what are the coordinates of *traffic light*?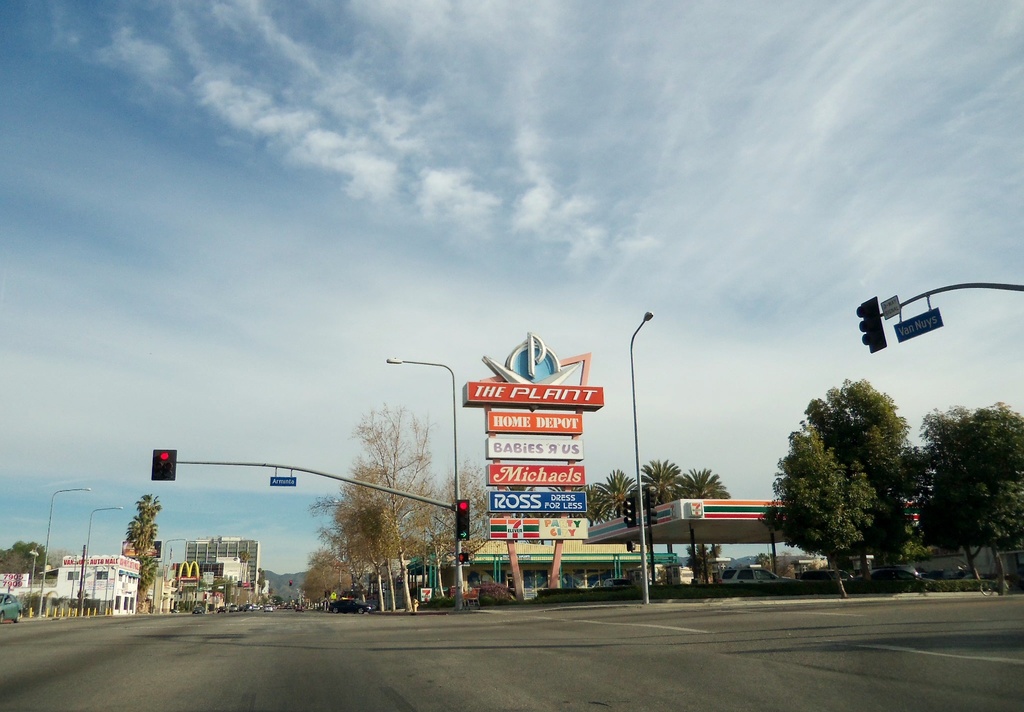
<box>150,446,175,487</box>.
